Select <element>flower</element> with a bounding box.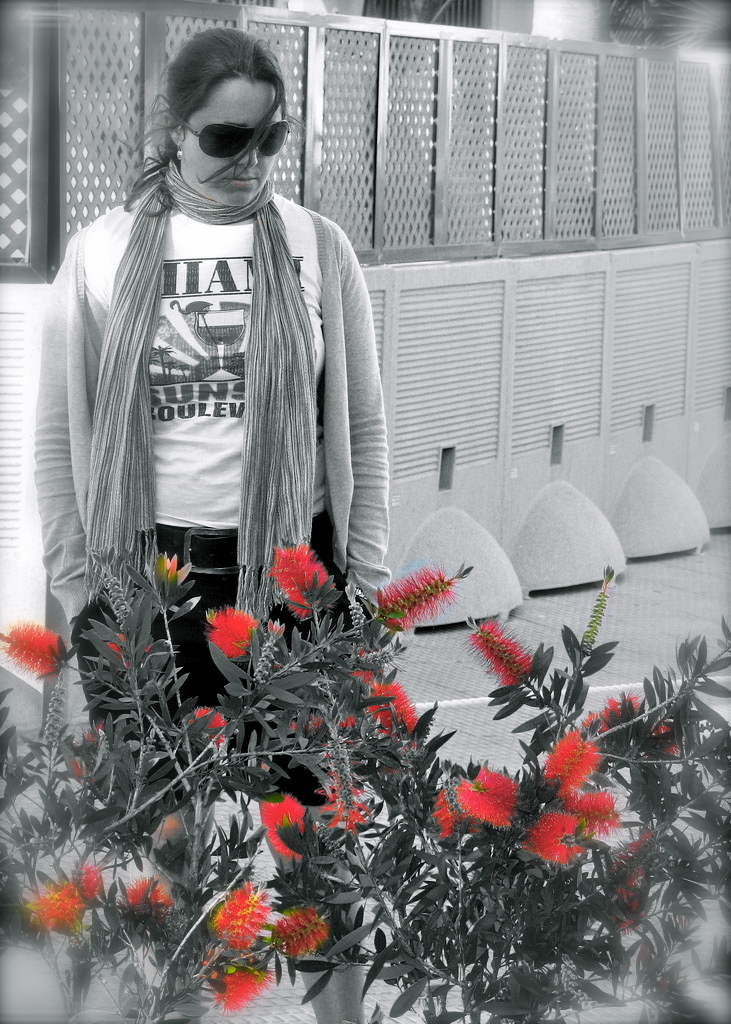
pyautogui.locateOnScreen(581, 692, 673, 767).
